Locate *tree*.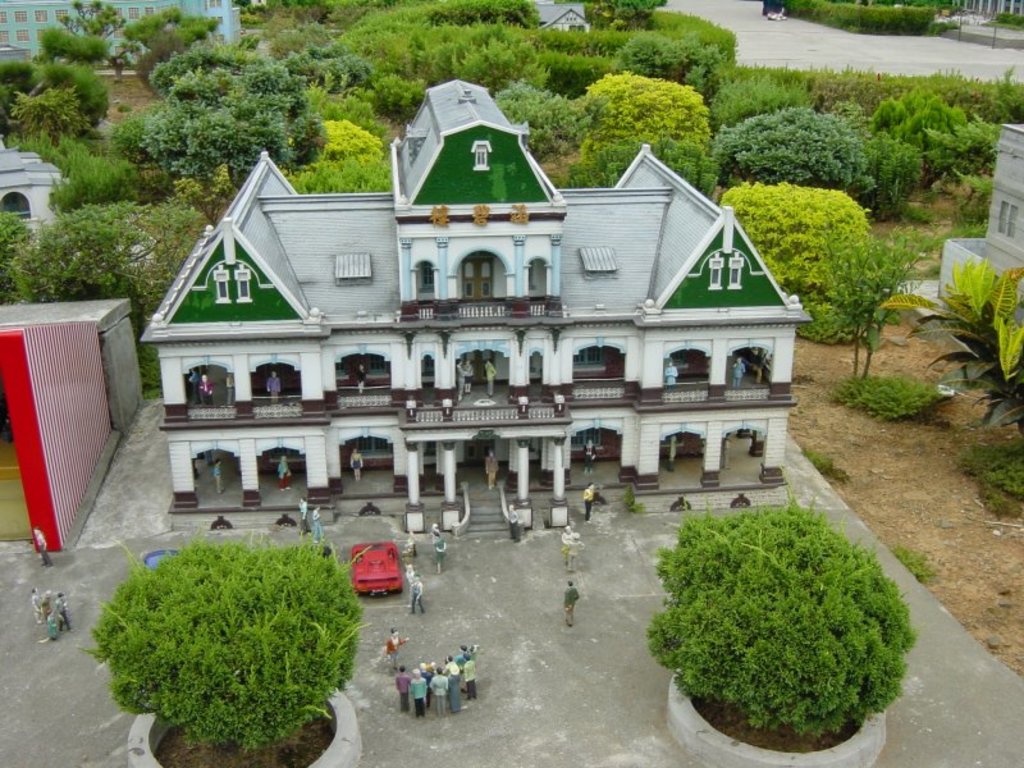
Bounding box: x1=721, y1=172, x2=869, y2=308.
